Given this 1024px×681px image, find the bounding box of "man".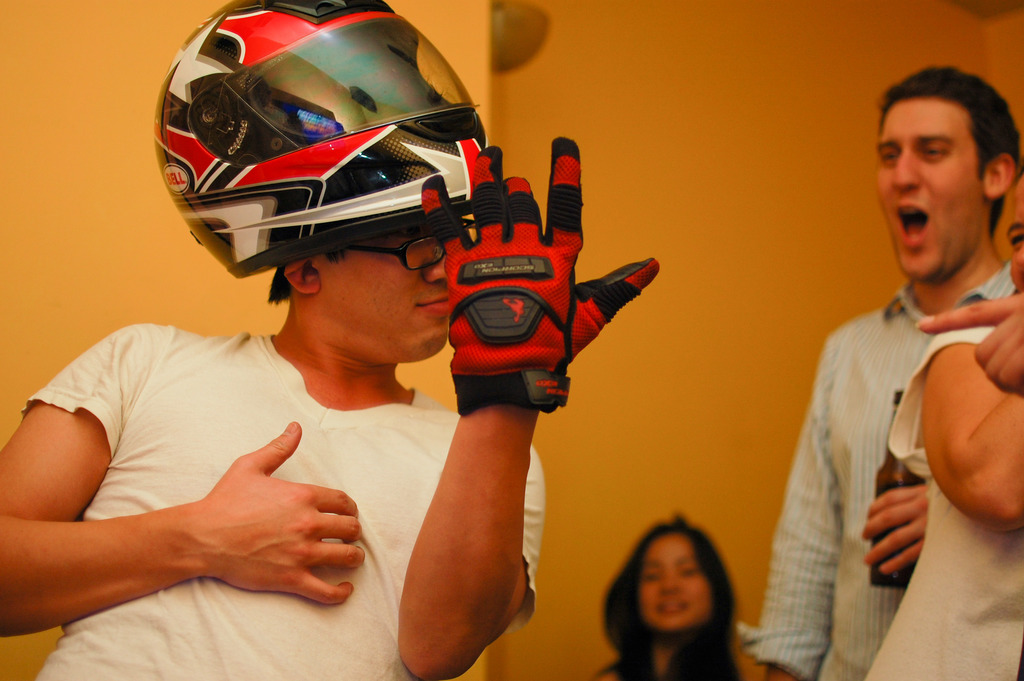
0 0 657 680.
